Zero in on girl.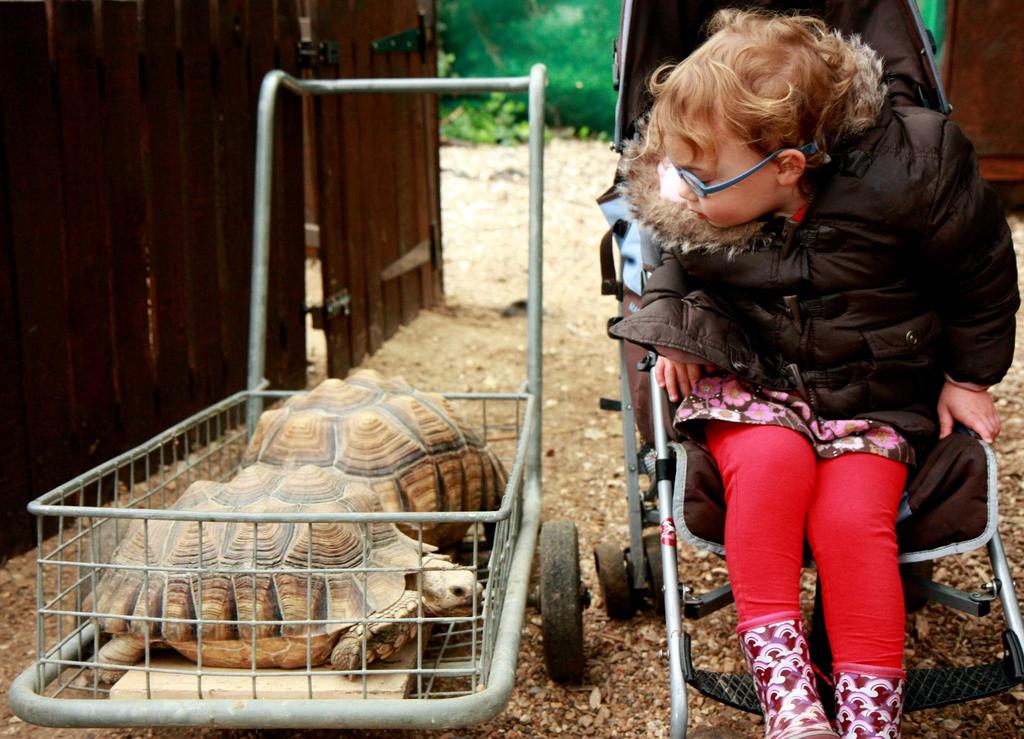
Zeroed in: detection(607, 8, 1021, 738).
